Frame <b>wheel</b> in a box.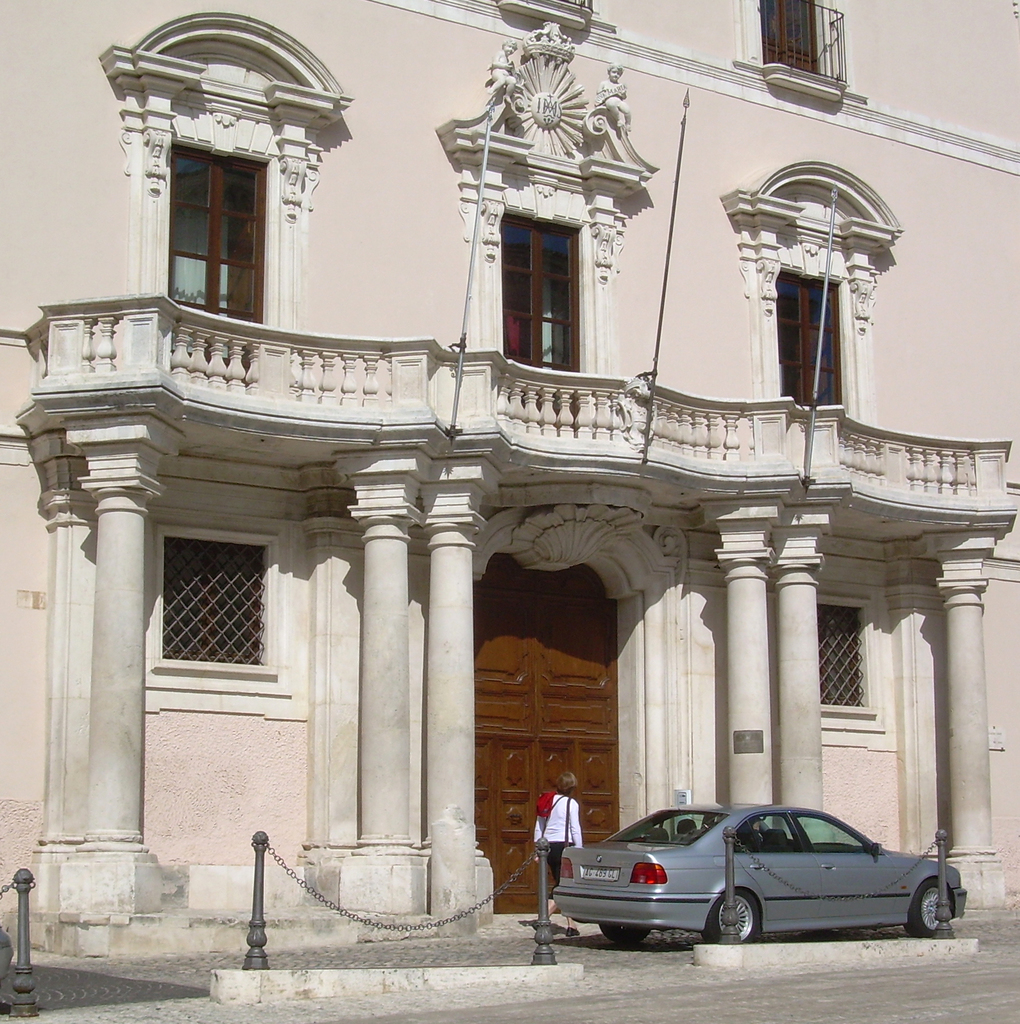
x1=597, y1=924, x2=654, y2=945.
